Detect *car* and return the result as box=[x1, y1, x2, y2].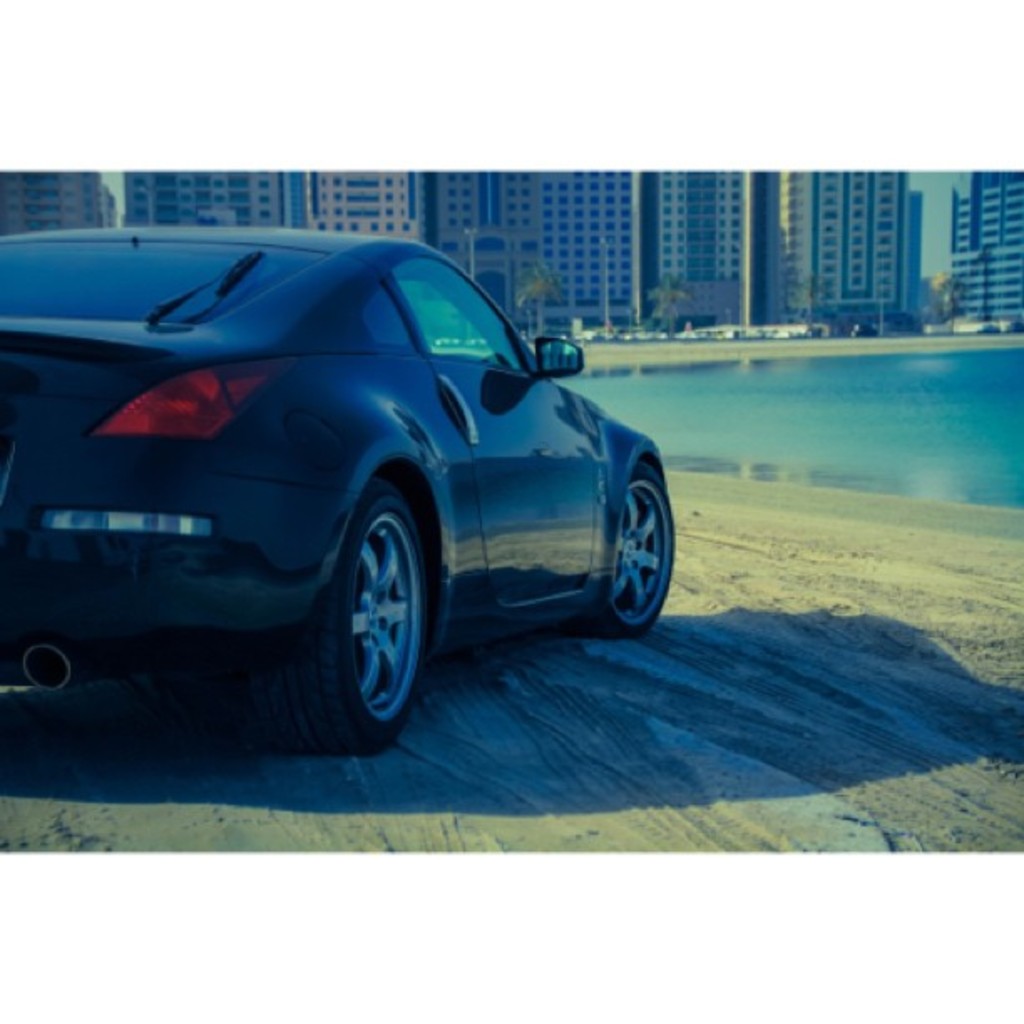
box=[853, 326, 877, 335].
